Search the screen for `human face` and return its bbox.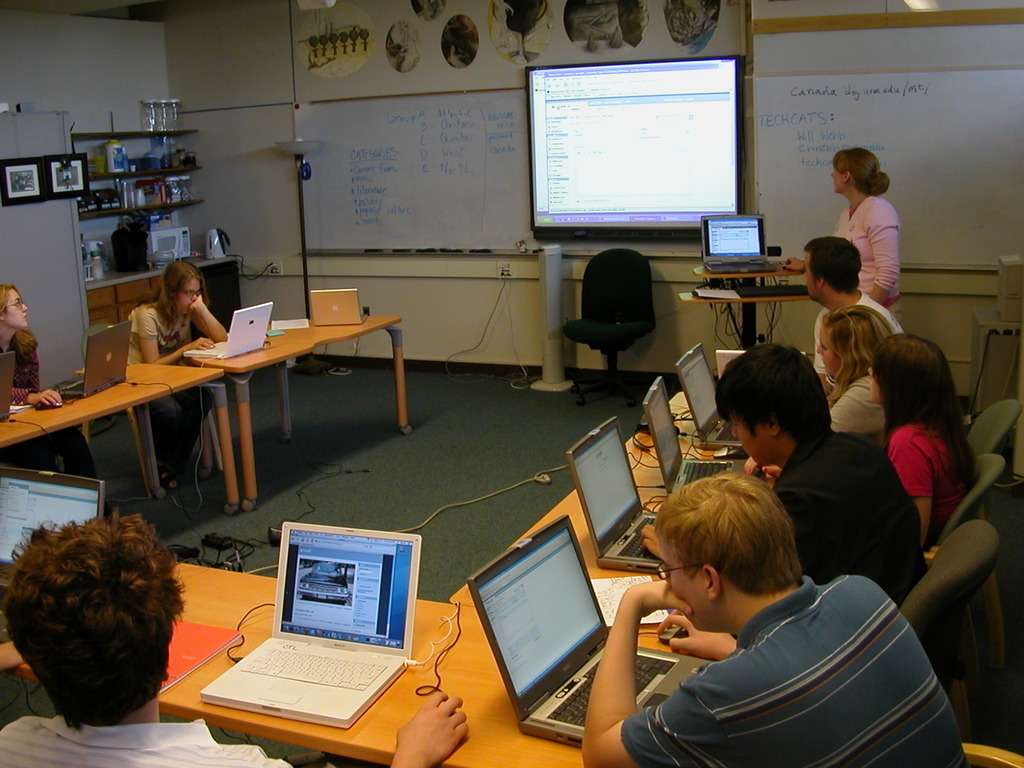
Found: [826, 161, 843, 191].
